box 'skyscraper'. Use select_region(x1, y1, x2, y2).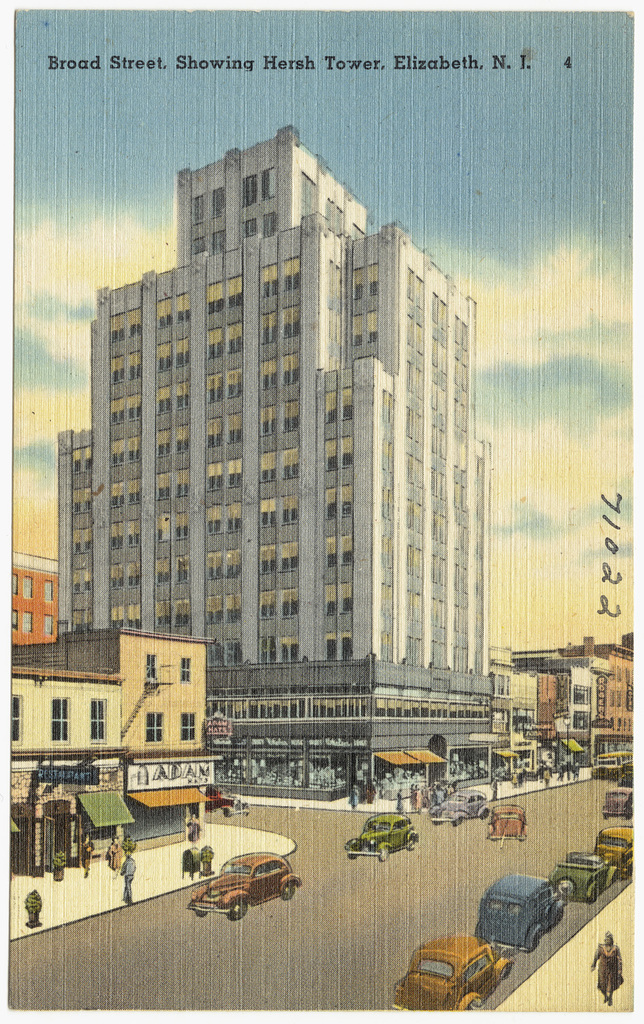
select_region(53, 118, 492, 808).
